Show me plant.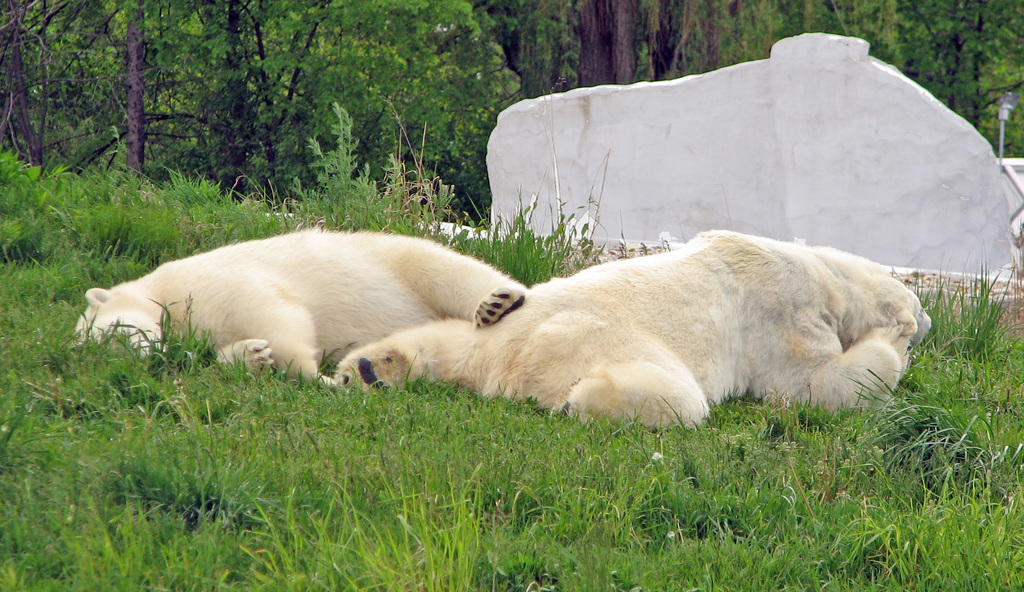
plant is here: 243:459:500:591.
